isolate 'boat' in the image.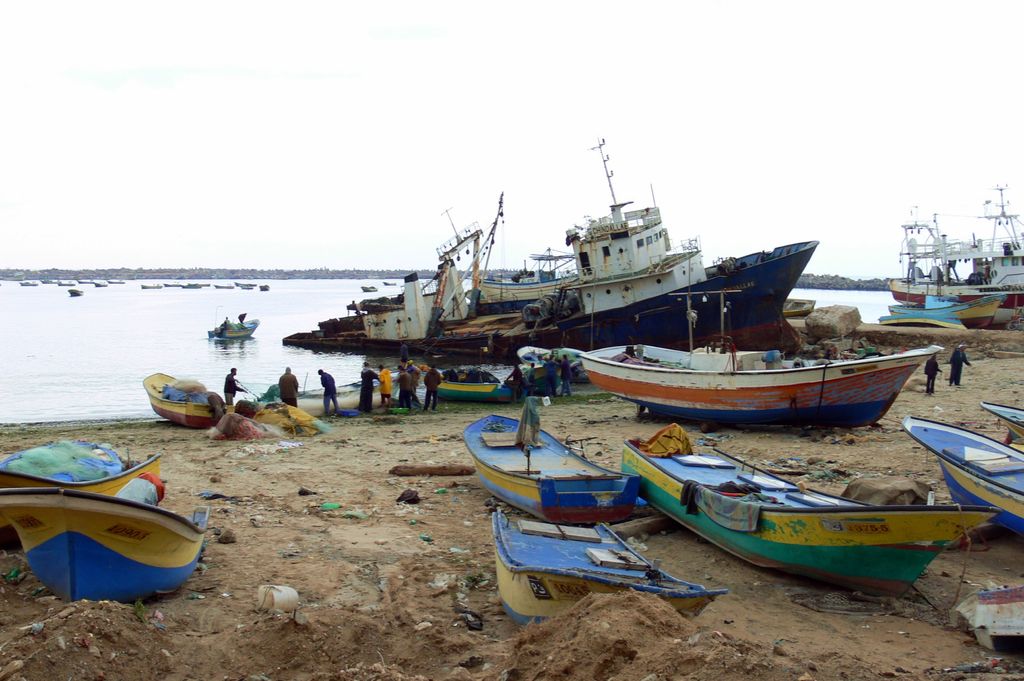
Isolated region: (464, 394, 644, 528).
